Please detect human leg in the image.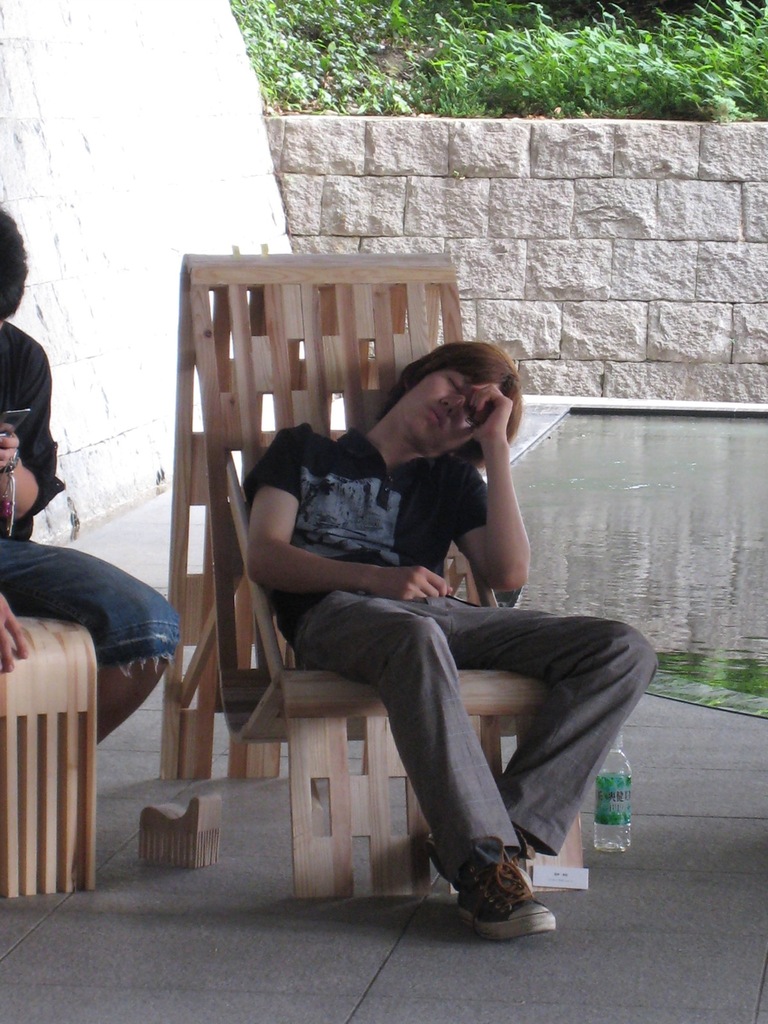
x1=291 y1=589 x2=557 y2=929.
